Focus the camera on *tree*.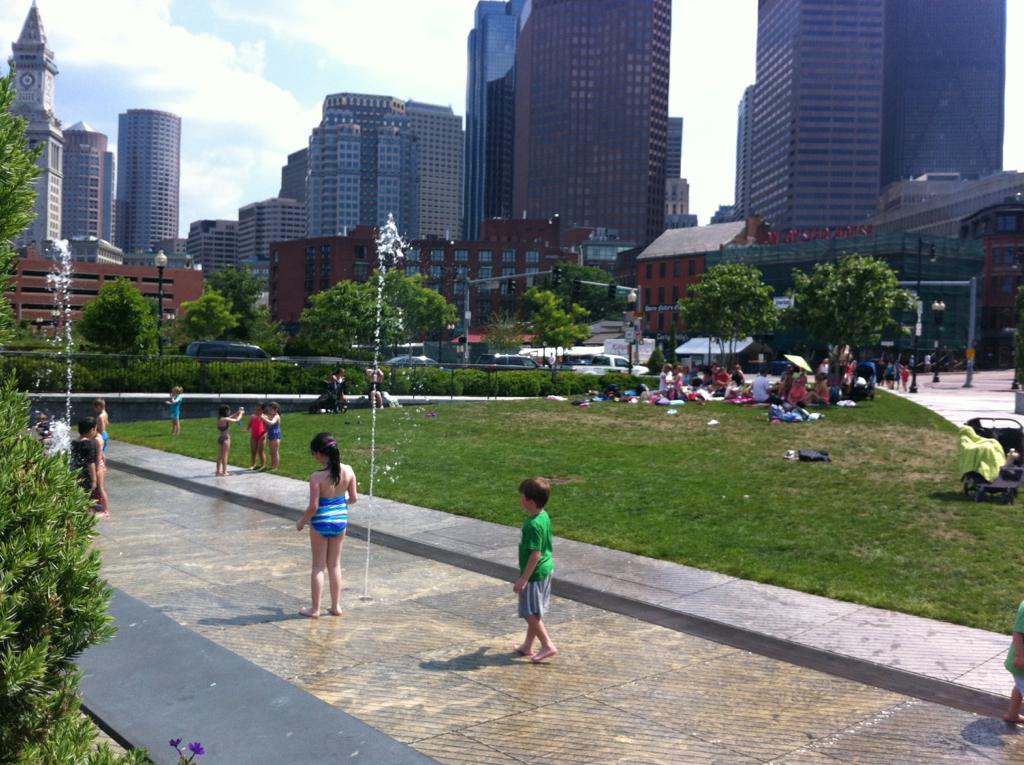
Focus region: [165, 285, 238, 347].
